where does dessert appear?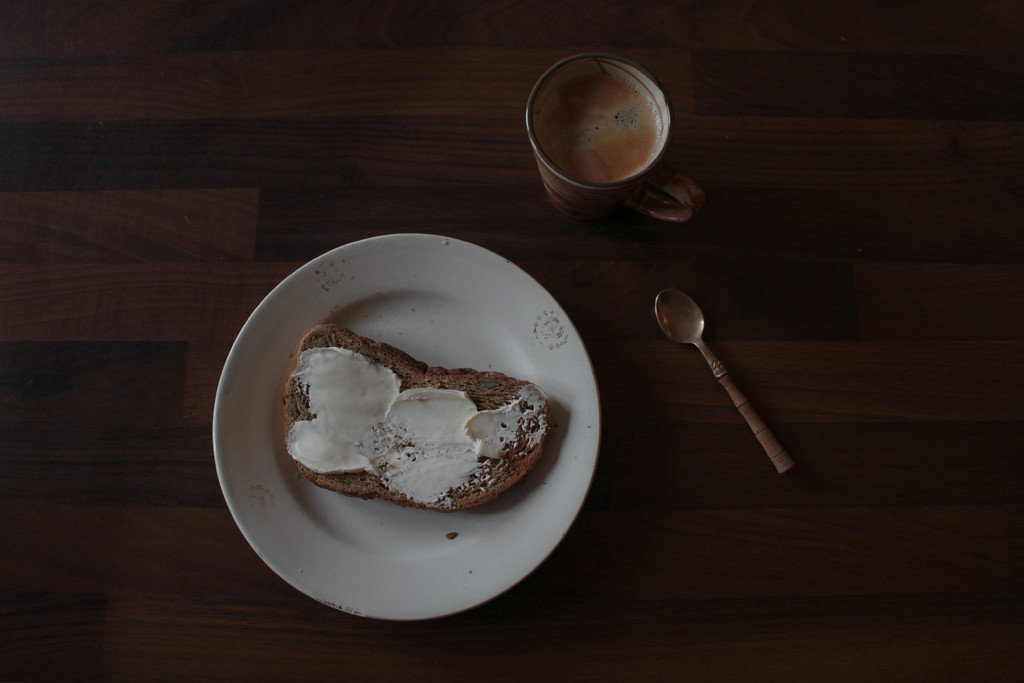
Appears at [285, 322, 546, 506].
